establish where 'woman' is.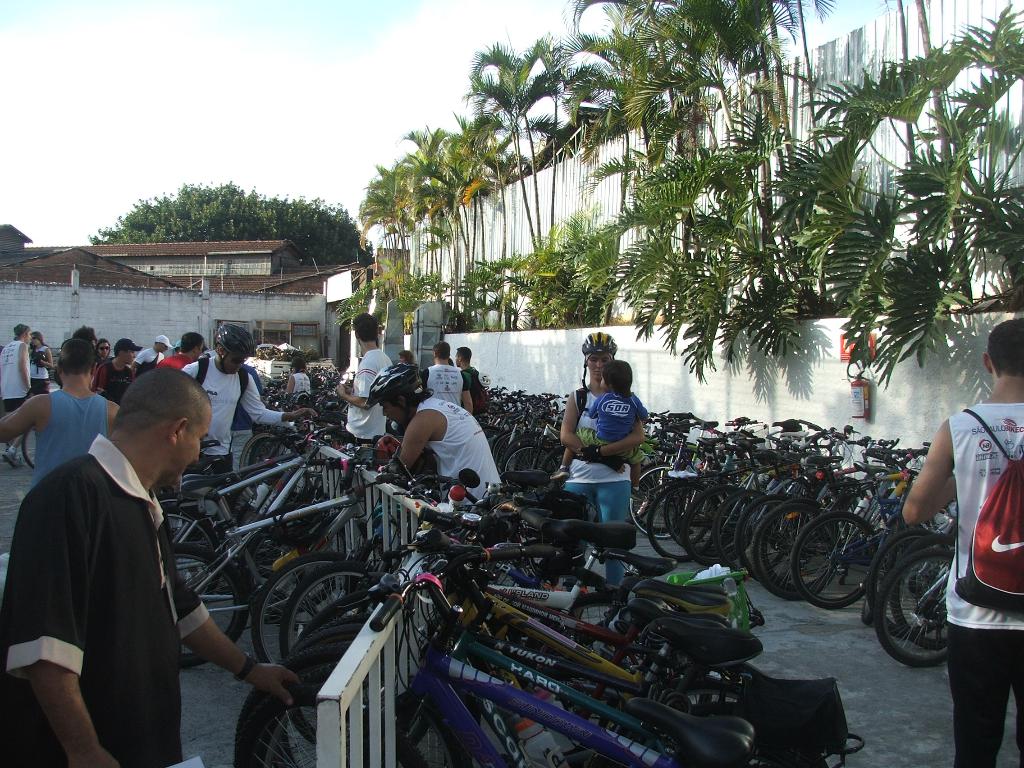
Established at x1=29 y1=333 x2=55 y2=396.
